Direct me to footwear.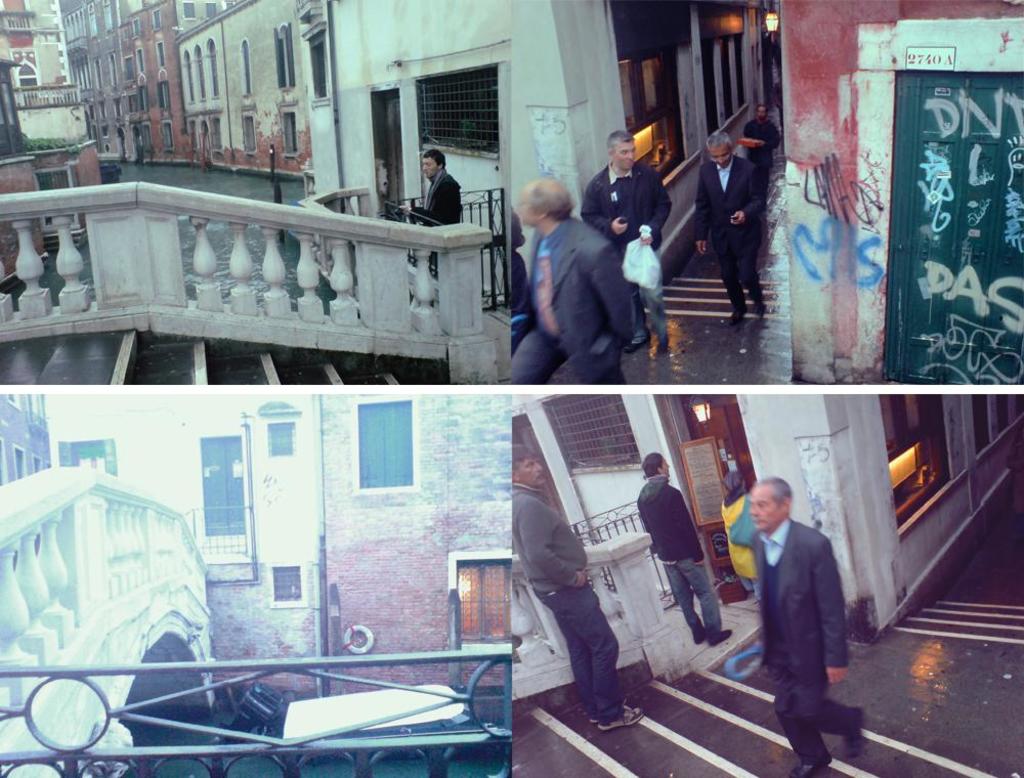
Direction: box=[791, 752, 828, 777].
